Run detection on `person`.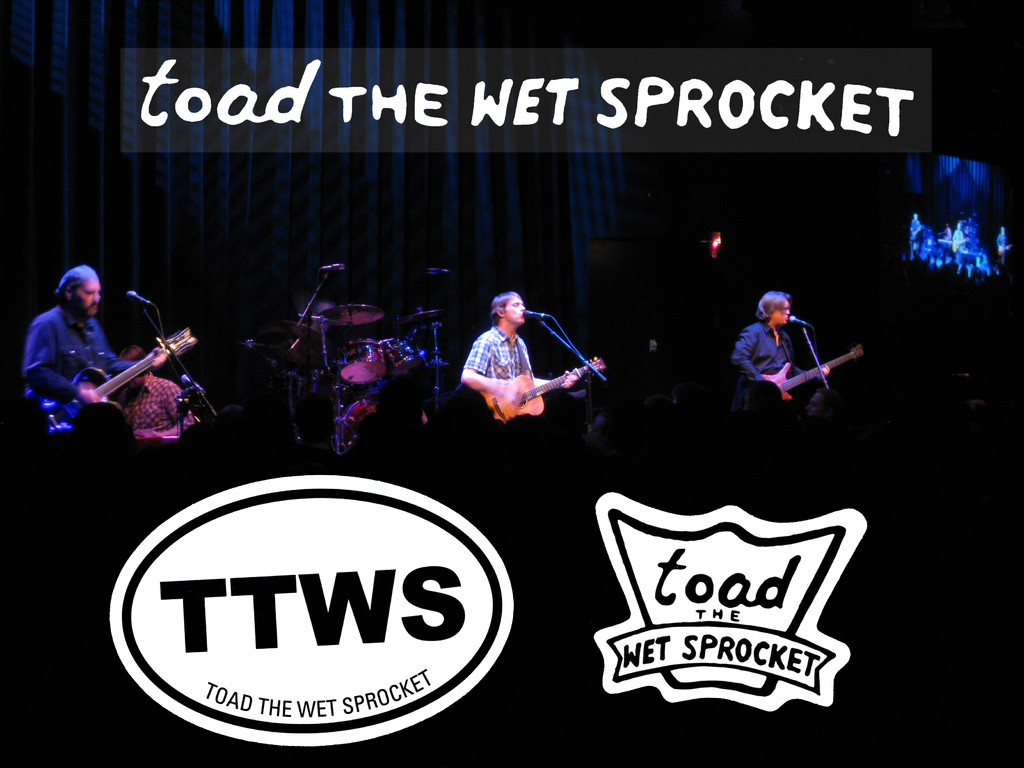
Result: crop(460, 289, 584, 467).
